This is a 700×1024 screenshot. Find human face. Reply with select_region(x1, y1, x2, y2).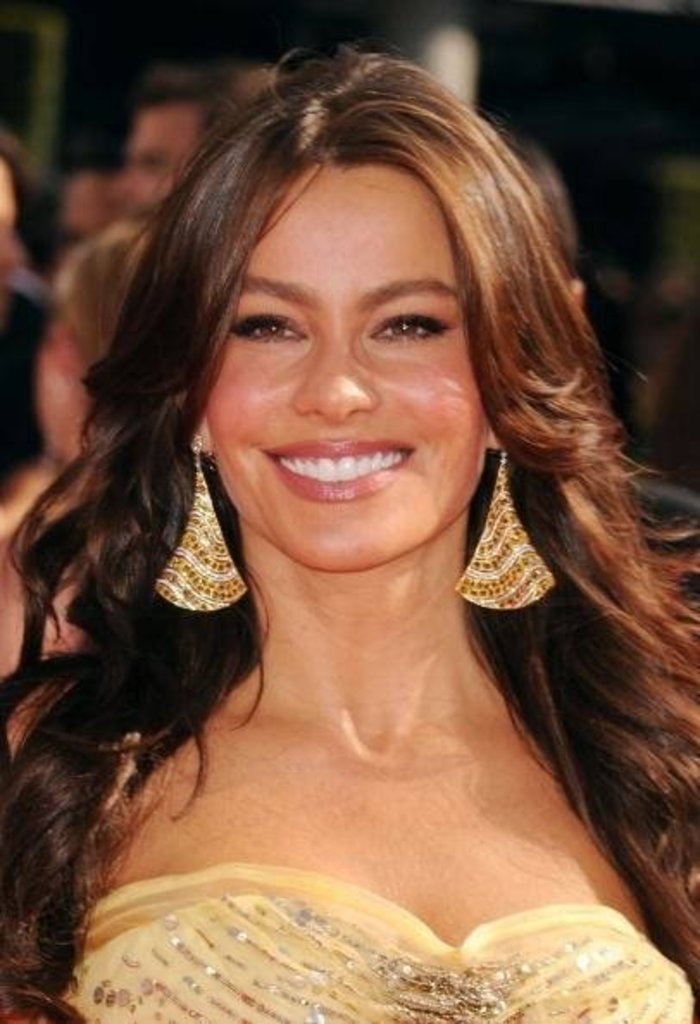
select_region(203, 159, 493, 576).
